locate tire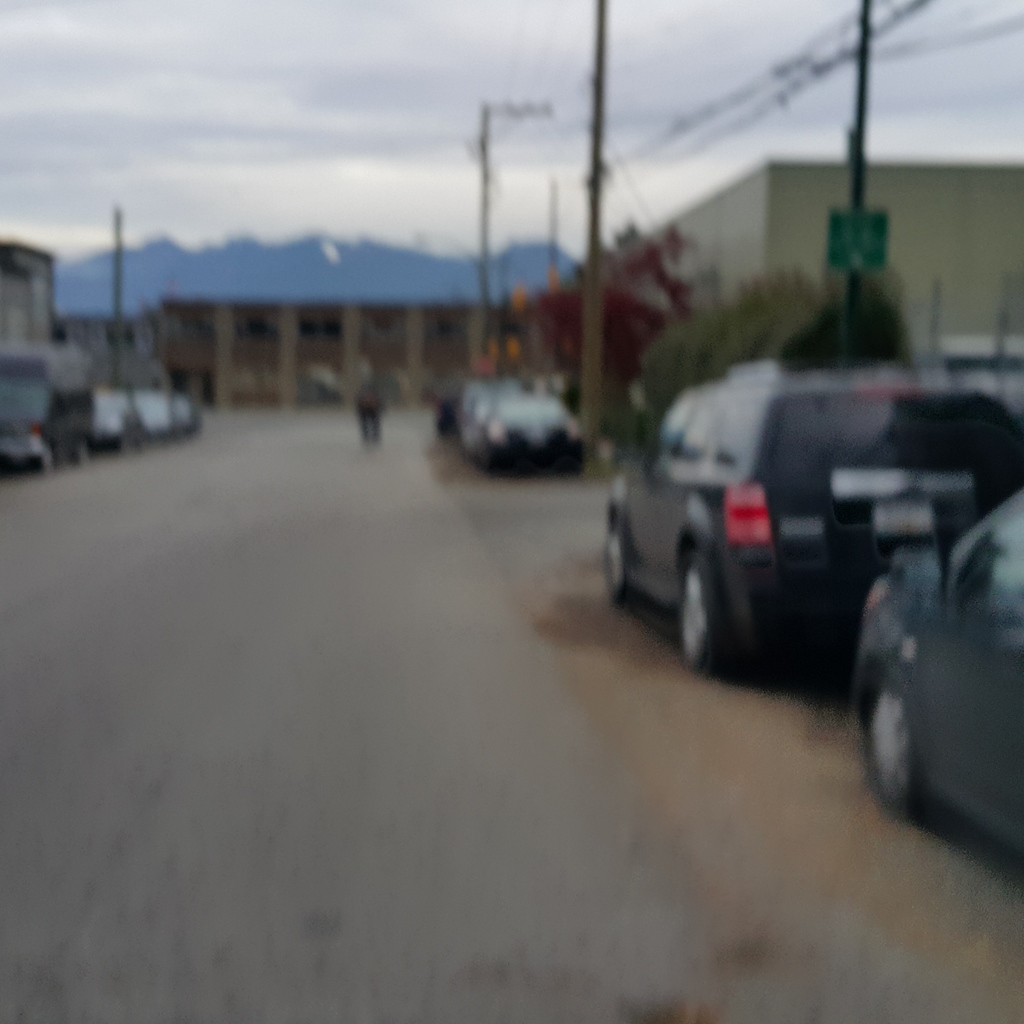
Rect(851, 676, 925, 822)
